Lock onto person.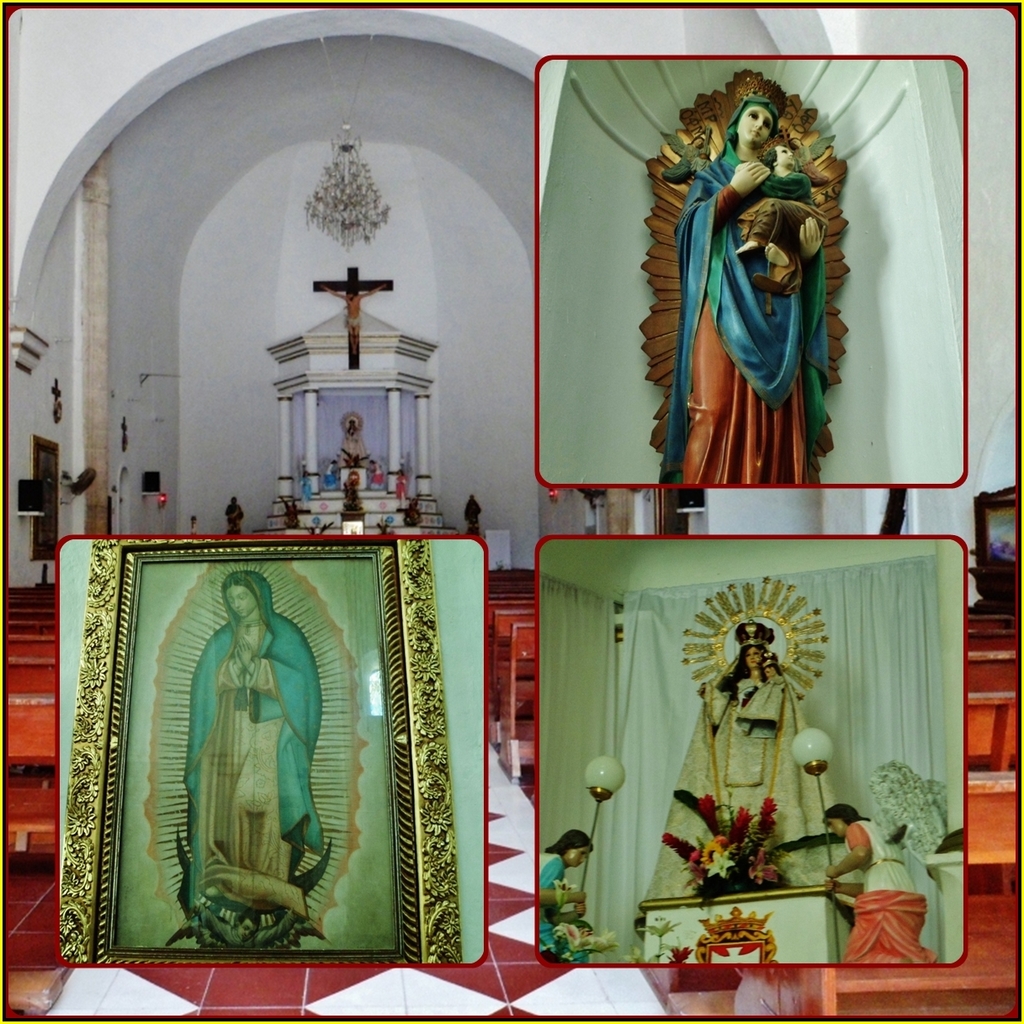
Locked: 181, 574, 319, 925.
